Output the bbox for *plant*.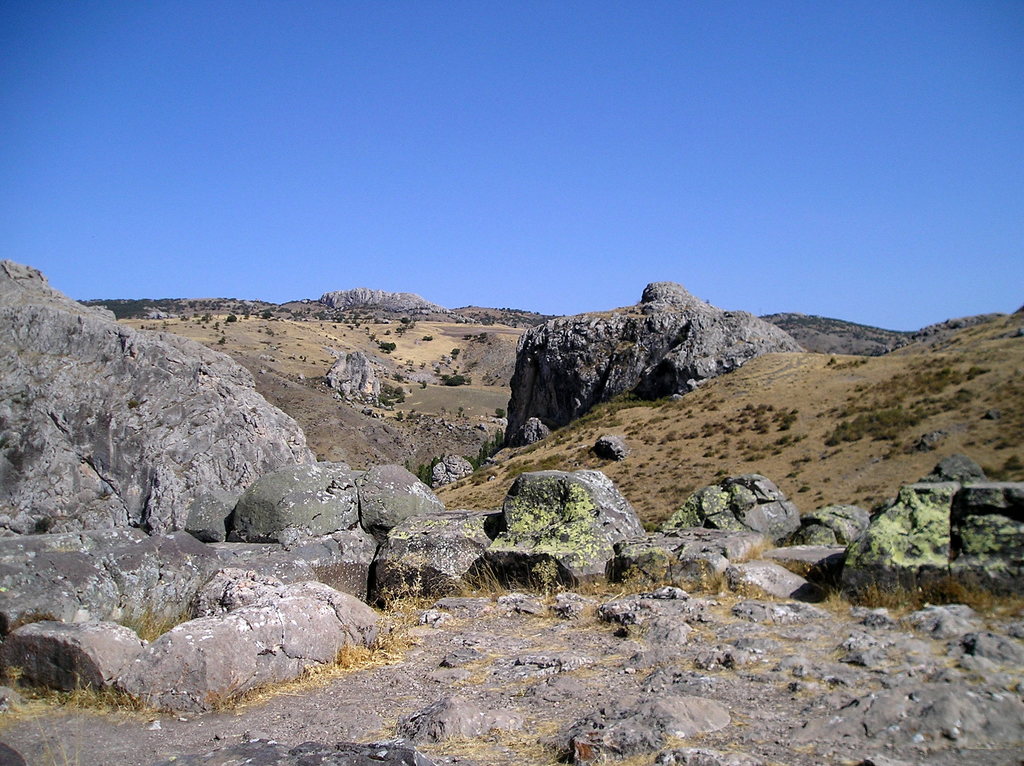
[x1=397, y1=386, x2=405, y2=401].
